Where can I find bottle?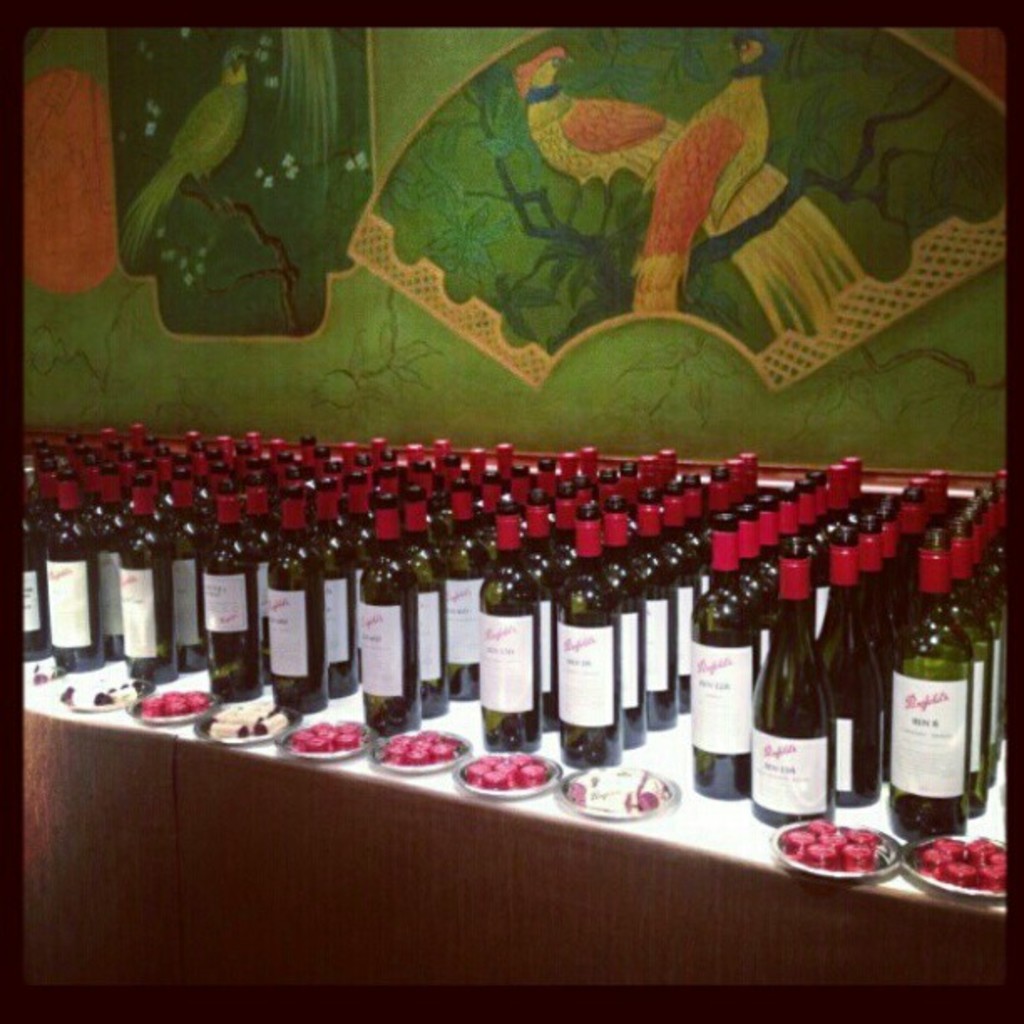
You can find it at x1=114, y1=489, x2=194, y2=694.
